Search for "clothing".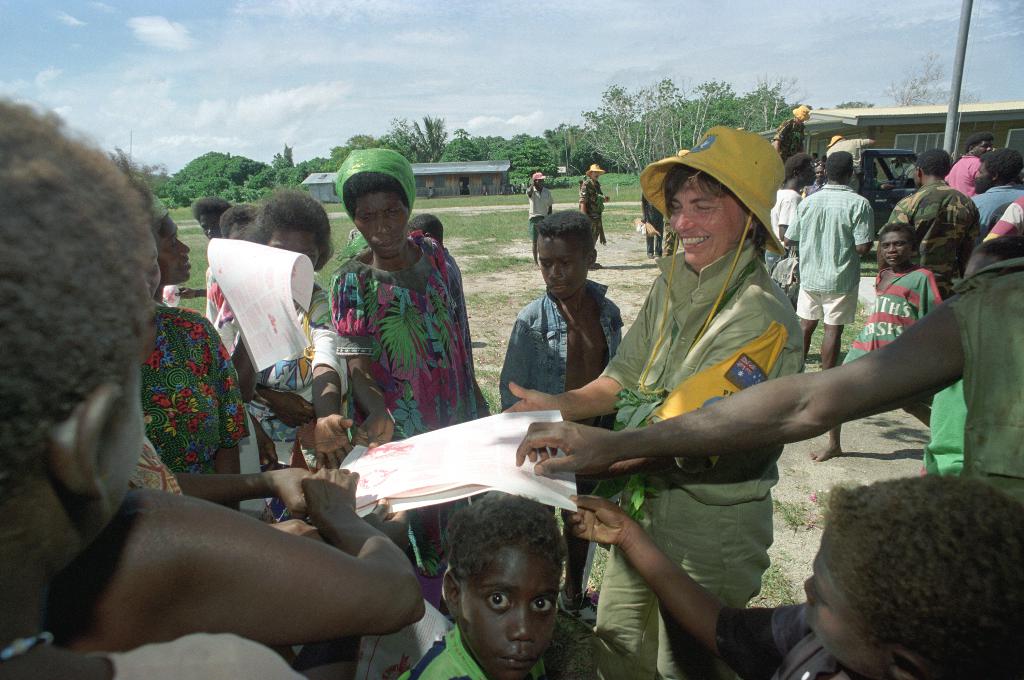
Found at x1=601, y1=236, x2=803, y2=679.
